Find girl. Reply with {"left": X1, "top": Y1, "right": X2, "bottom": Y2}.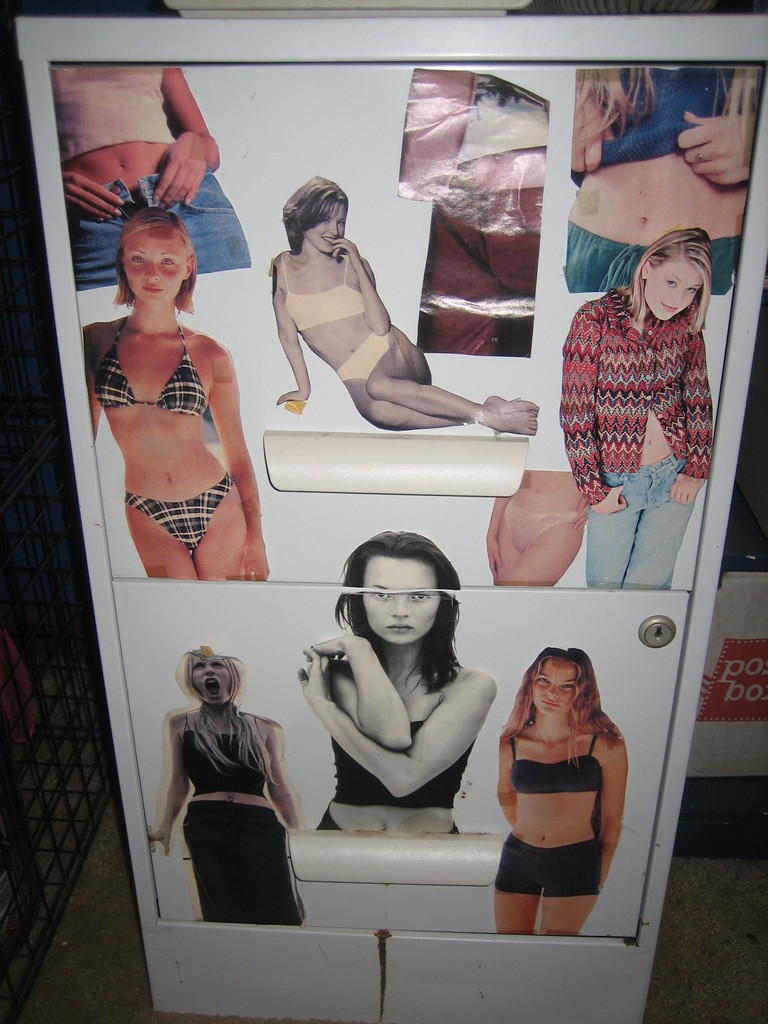
{"left": 83, "top": 207, "right": 266, "bottom": 581}.
